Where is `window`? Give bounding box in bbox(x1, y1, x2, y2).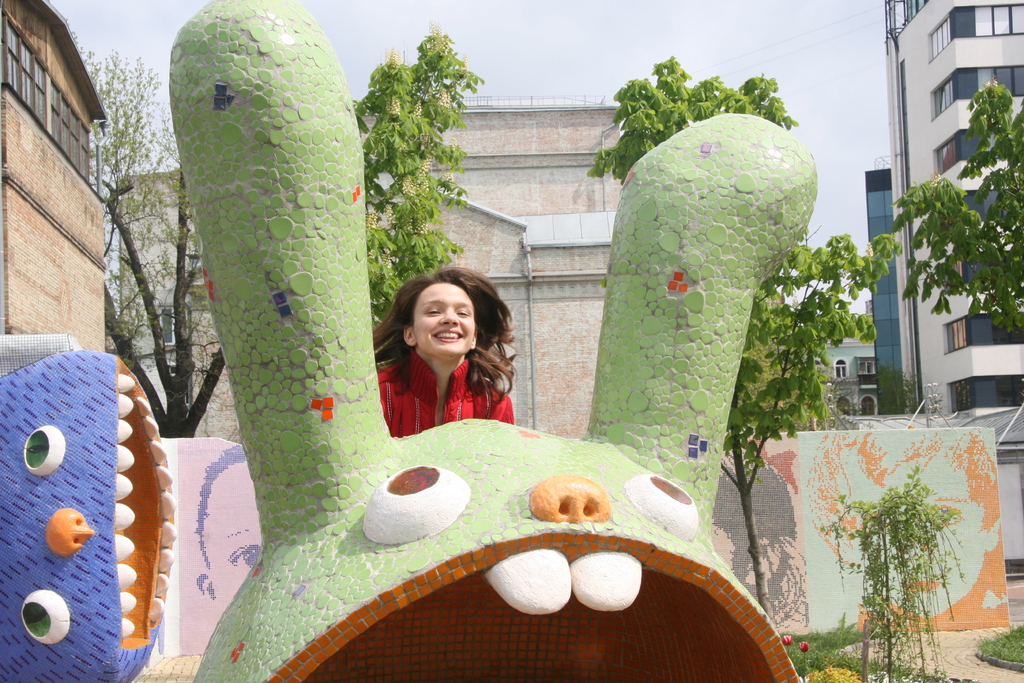
bbox(931, 64, 1023, 122).
